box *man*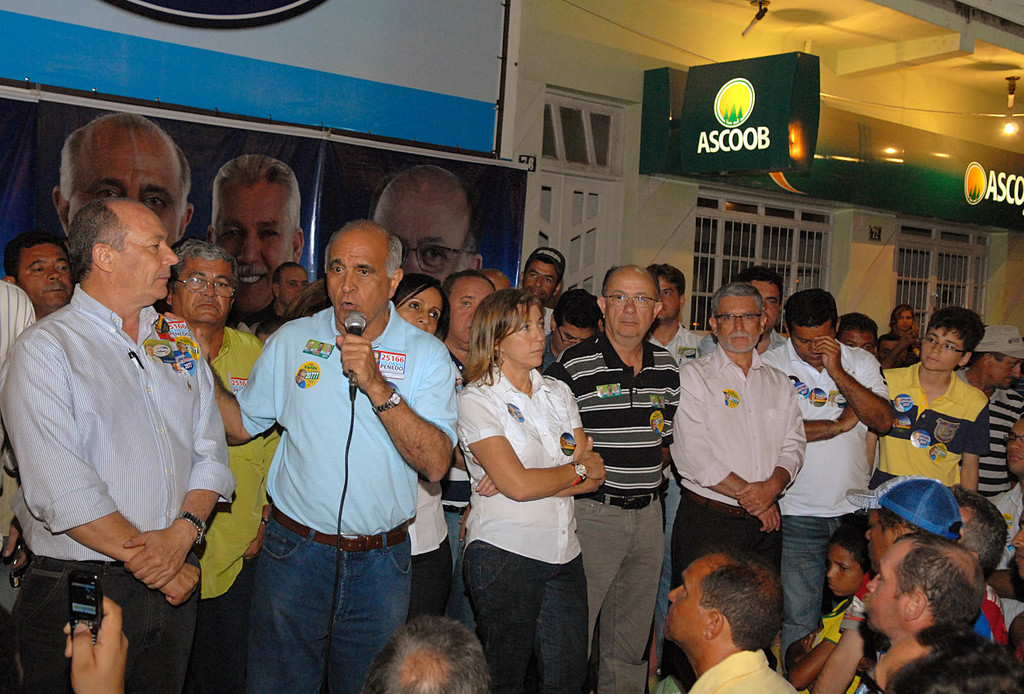
crop(536, 286, 609, 373)
